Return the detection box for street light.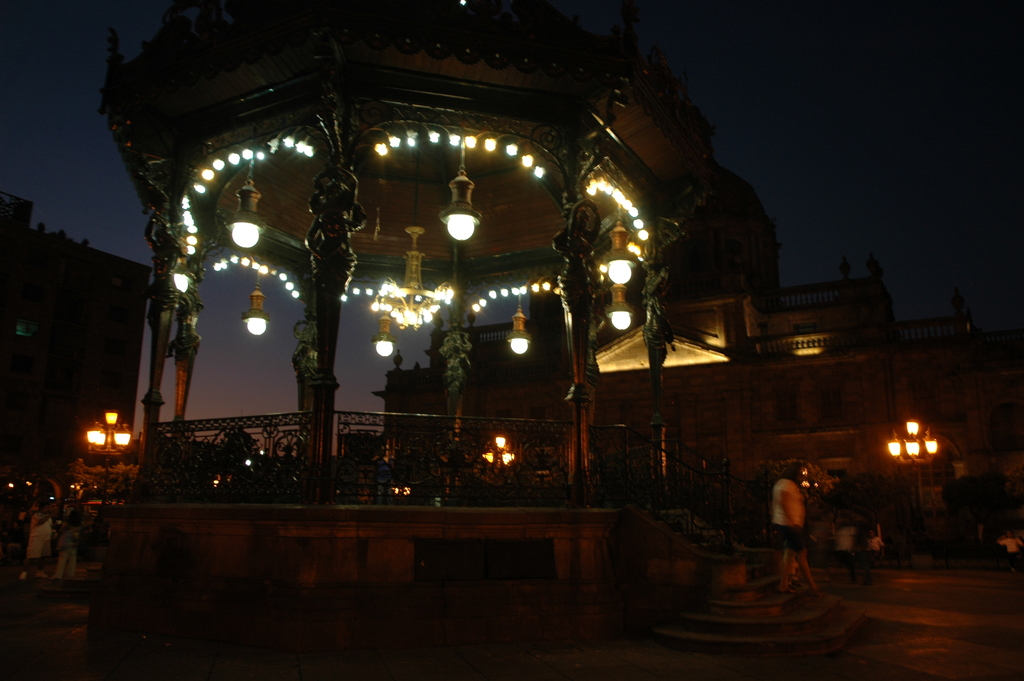
bbox(888, 419, 936, 562).
